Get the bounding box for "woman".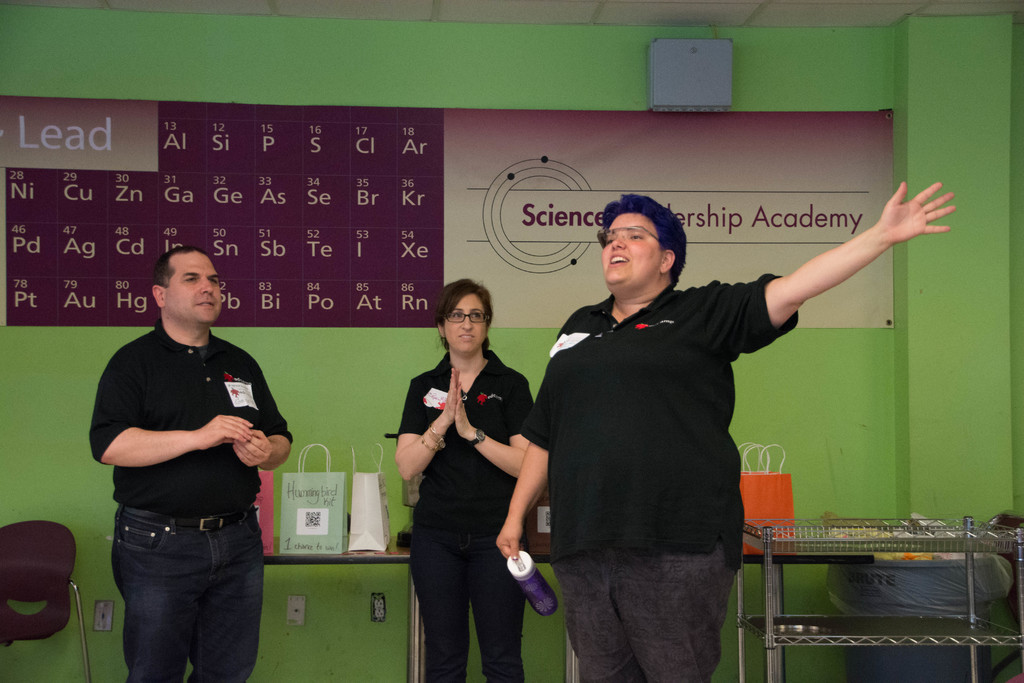
(389, 270, 545, 675).
